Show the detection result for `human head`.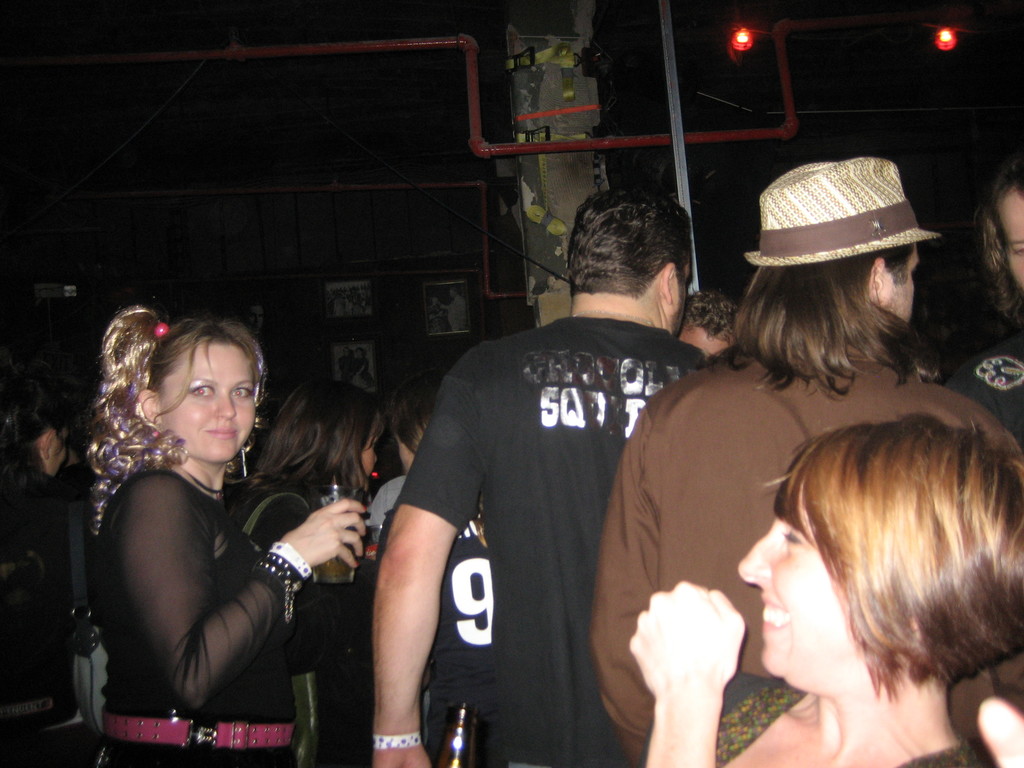
BBox(430, 292, 440, 305).
